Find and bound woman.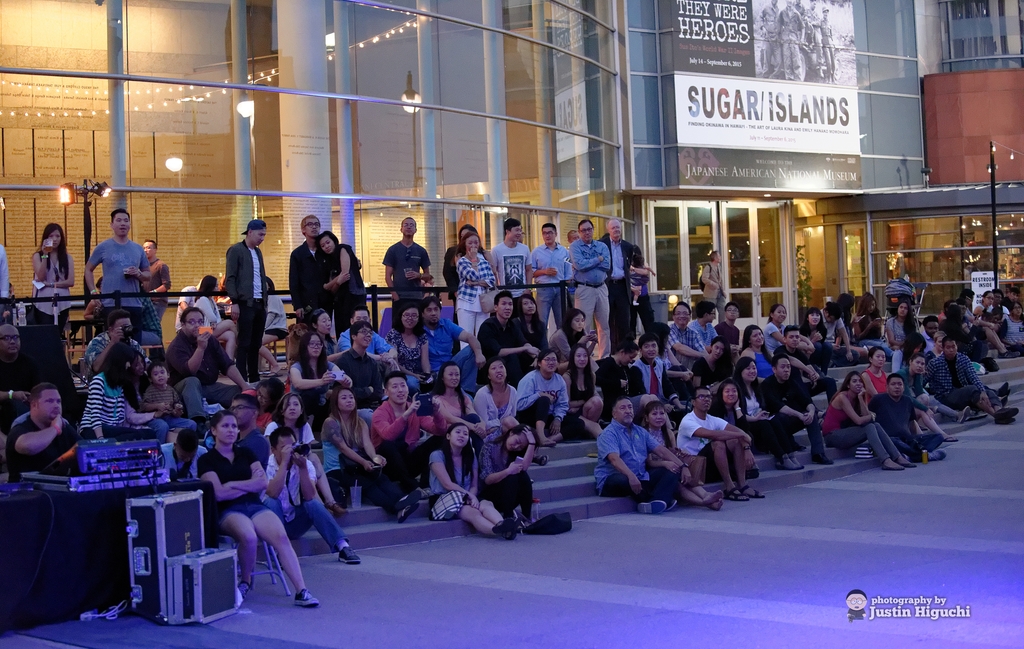
Bound: detection(195, 409, 319, 608).
